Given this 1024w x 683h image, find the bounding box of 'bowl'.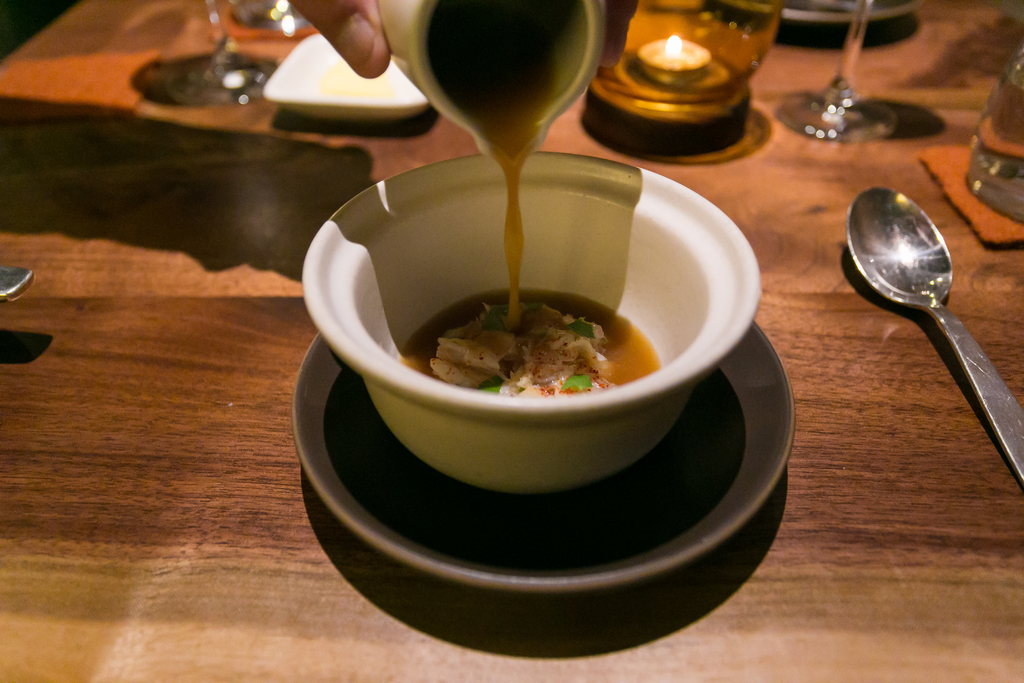
(268,33,426,122).
